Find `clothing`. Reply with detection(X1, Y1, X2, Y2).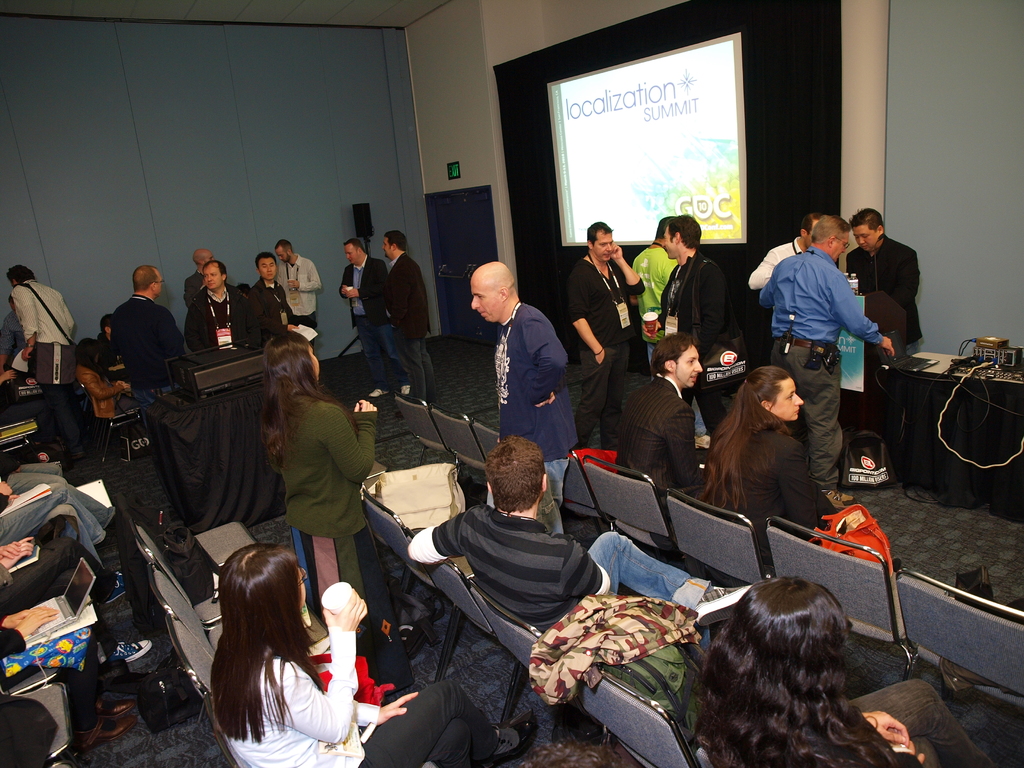
detection(13, 278, 83, 448).
